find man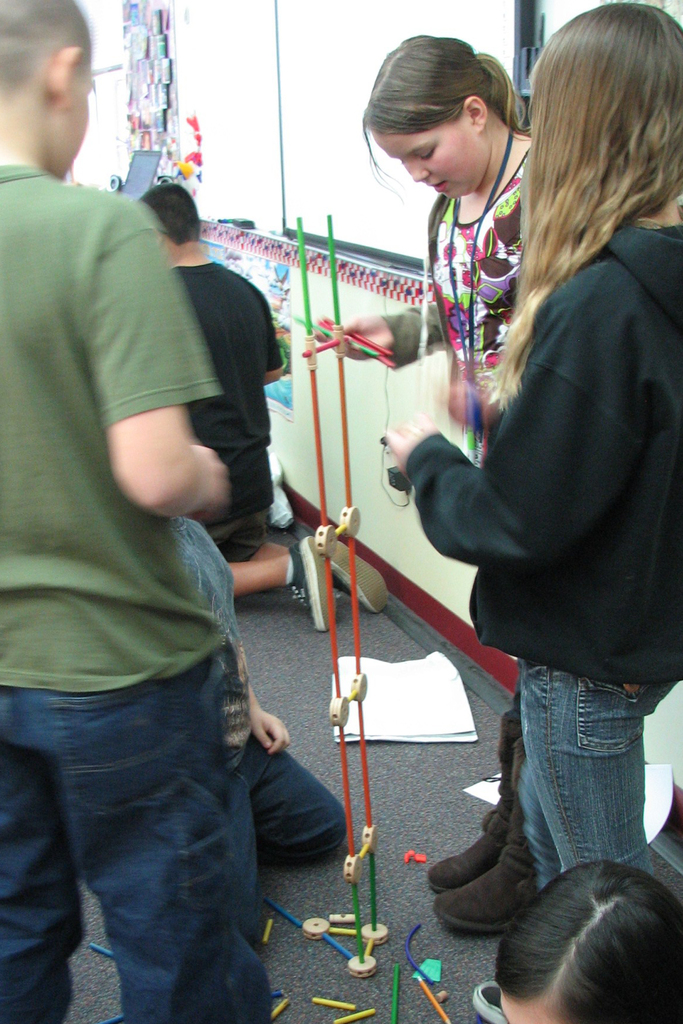
20/60/349/1023
